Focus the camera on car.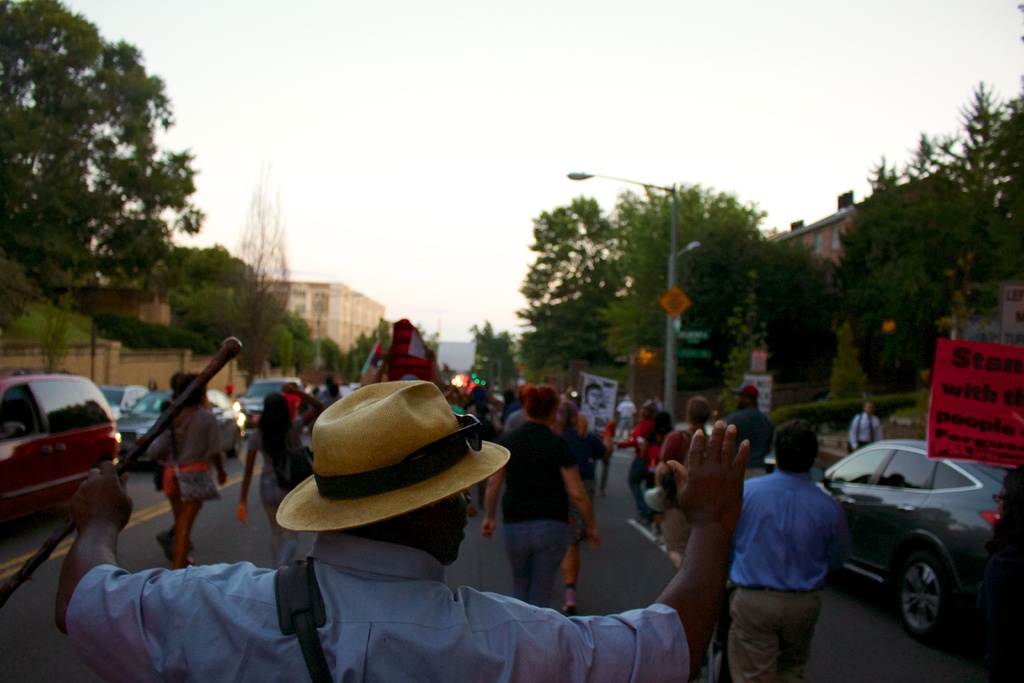
Focus region: pyautogui.locateOnScreen(233, 377, 303, 435).
